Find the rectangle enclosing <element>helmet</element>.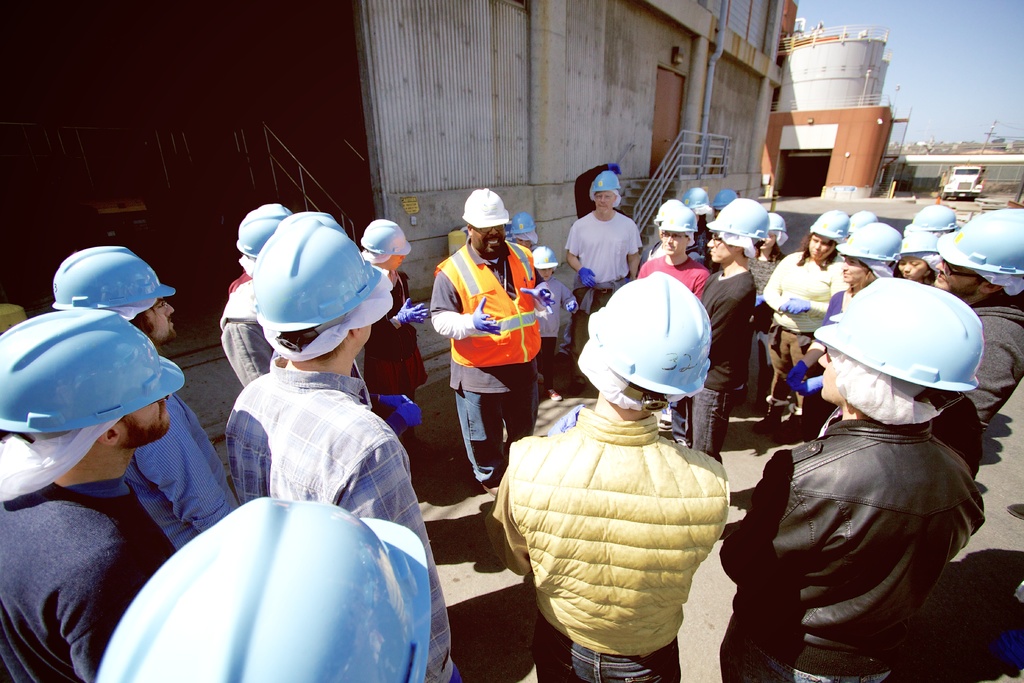
pyautogui.locateOnScreen(280, 211, 347, 229).
